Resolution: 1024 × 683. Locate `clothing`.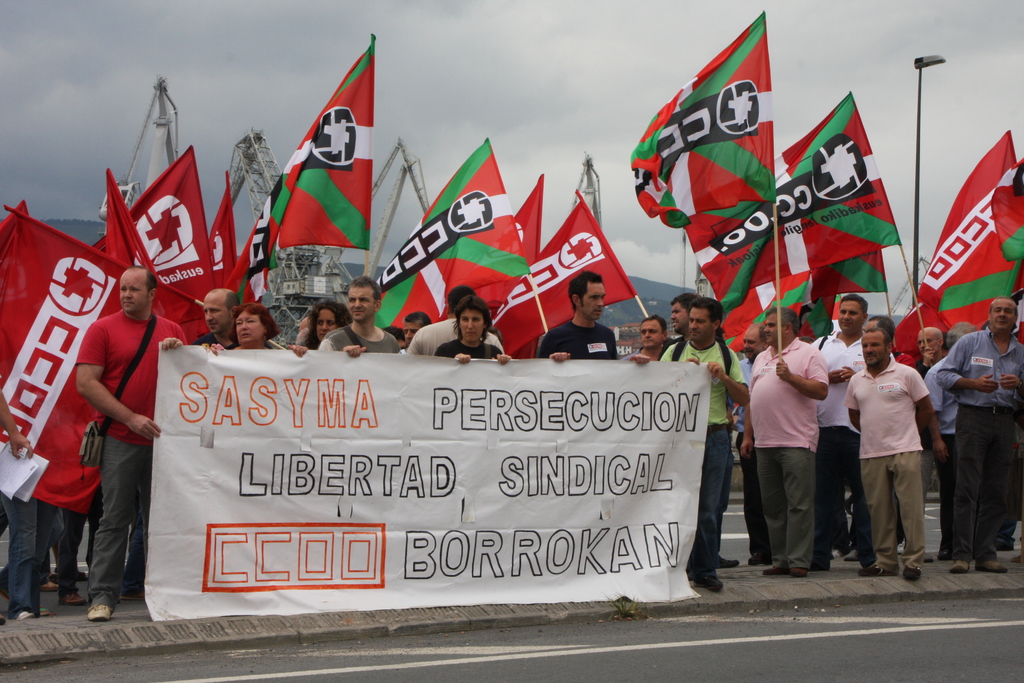
bbox(891, 341, 918, 372).
